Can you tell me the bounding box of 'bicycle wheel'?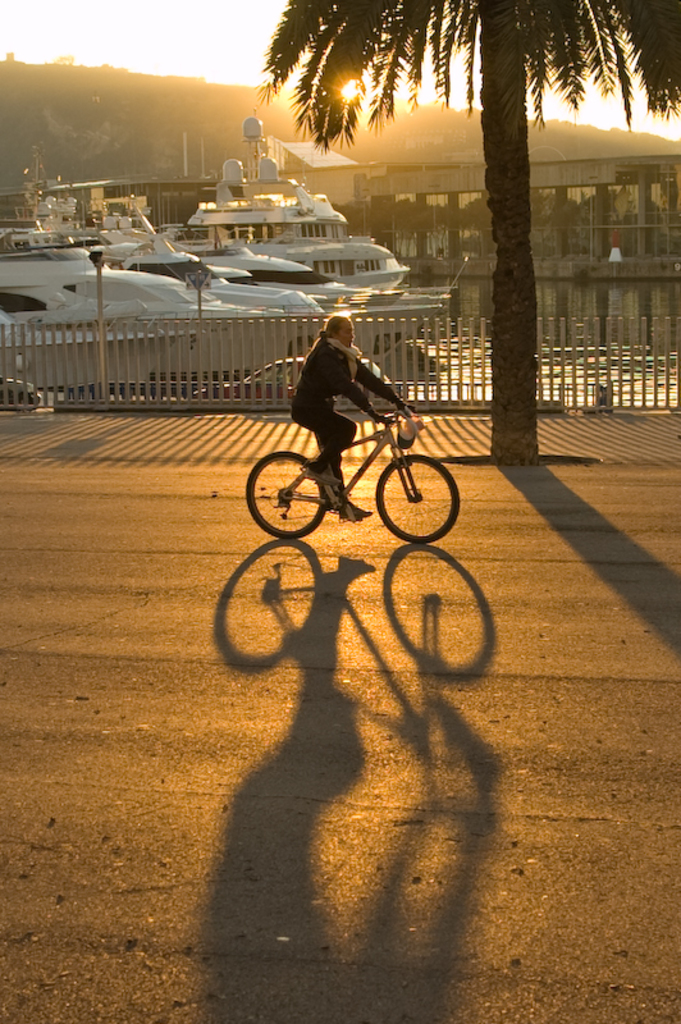
373:452:461:545.
